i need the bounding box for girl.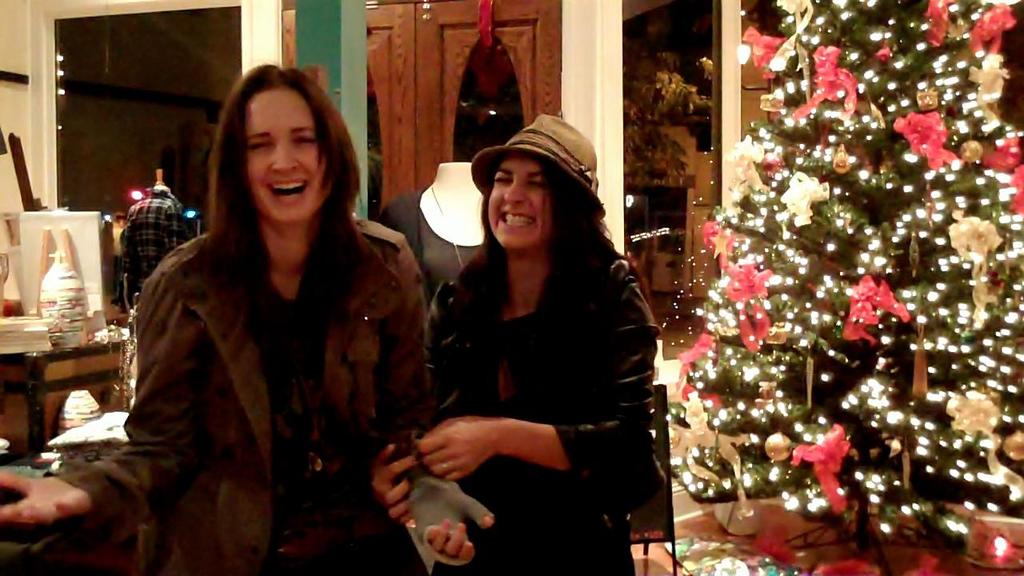
Here it is: box(370, 114, 662, 575).
